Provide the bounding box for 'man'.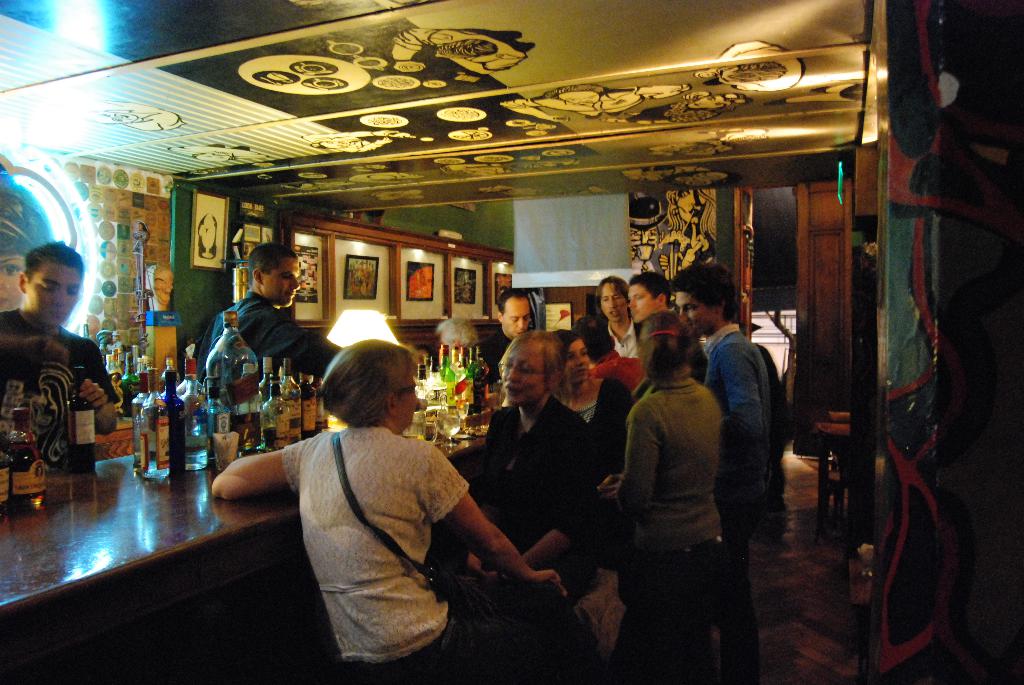
Rect(471, 292, 540, 395).
